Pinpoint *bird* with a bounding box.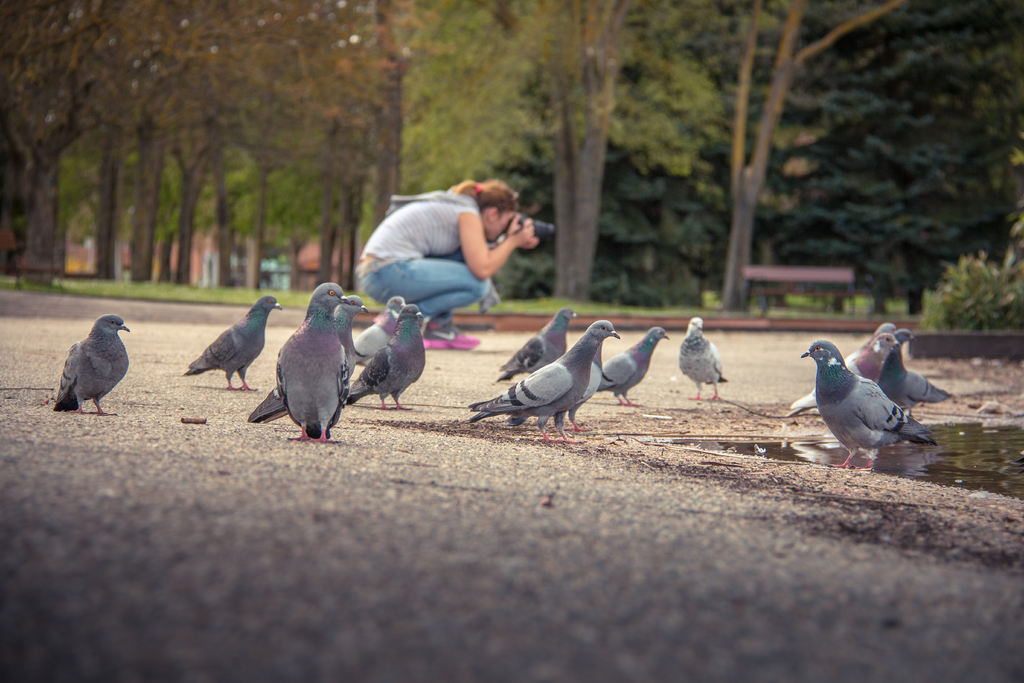
{"x1": 239, "y1": 296, "x2": 380, "y2": 434}.
